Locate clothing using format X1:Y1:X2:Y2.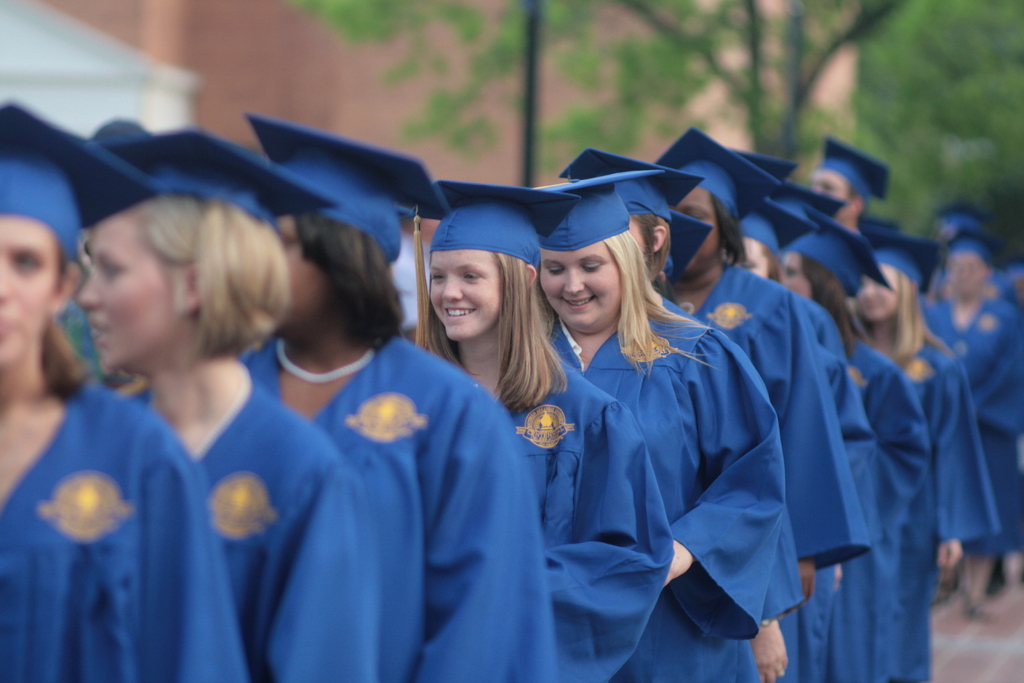
697:260:876:575.
